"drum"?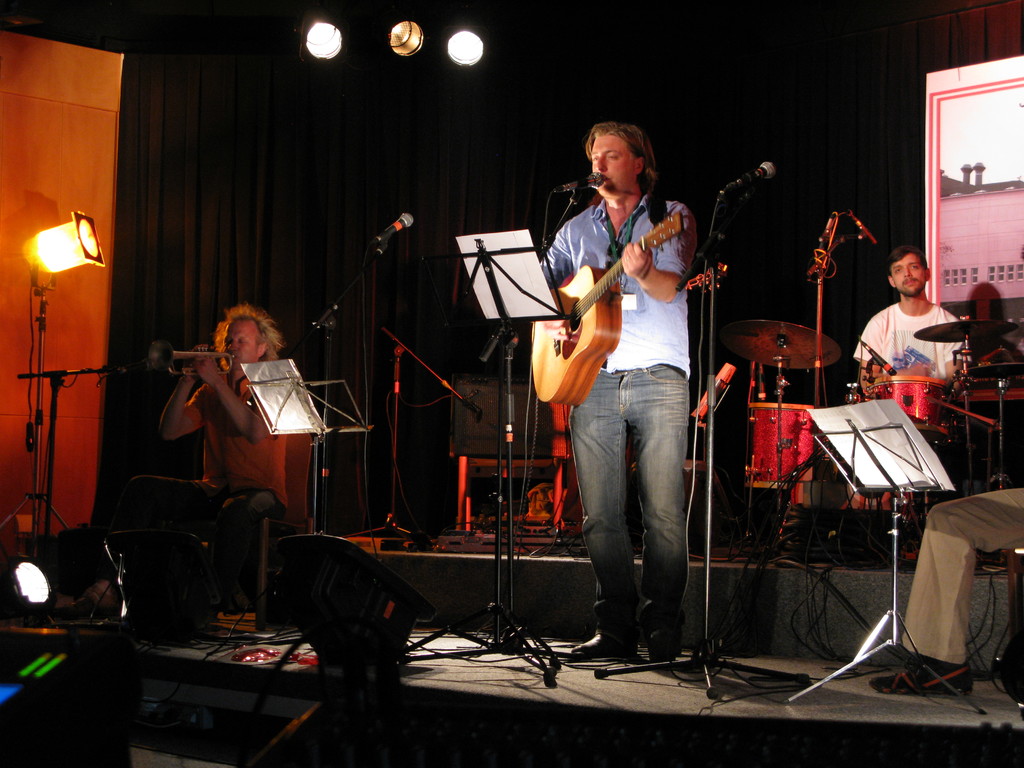
bbox(735, 401, 828, 491)
